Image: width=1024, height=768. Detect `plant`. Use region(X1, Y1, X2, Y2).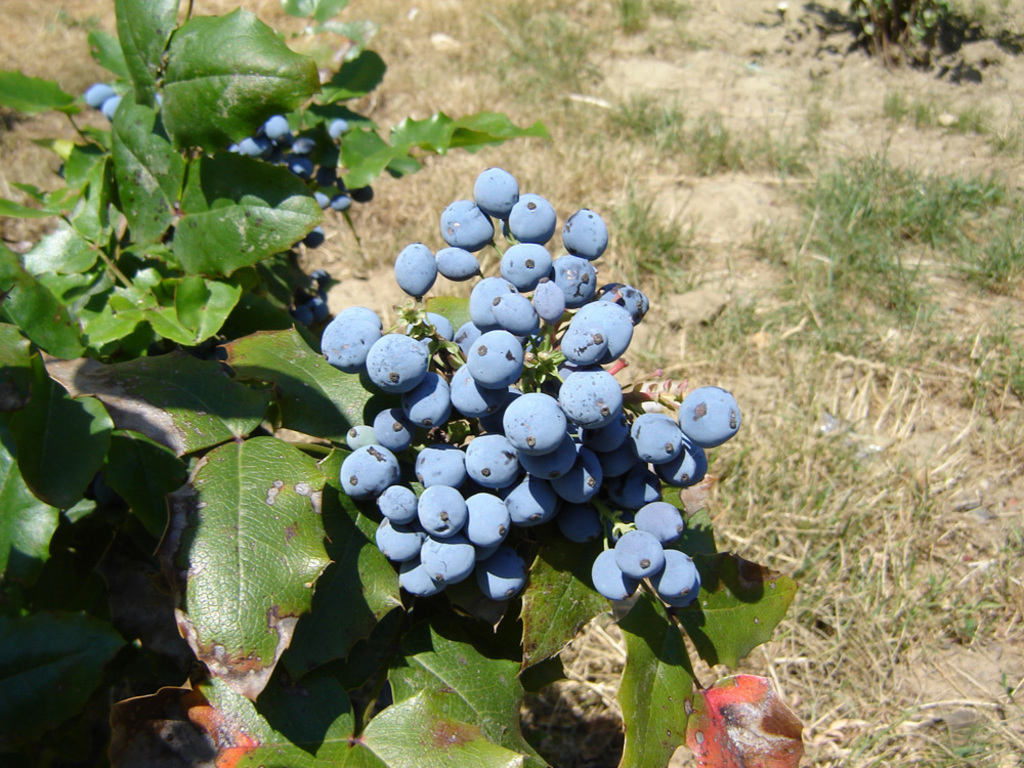
region(0, 0, 796, 767).
